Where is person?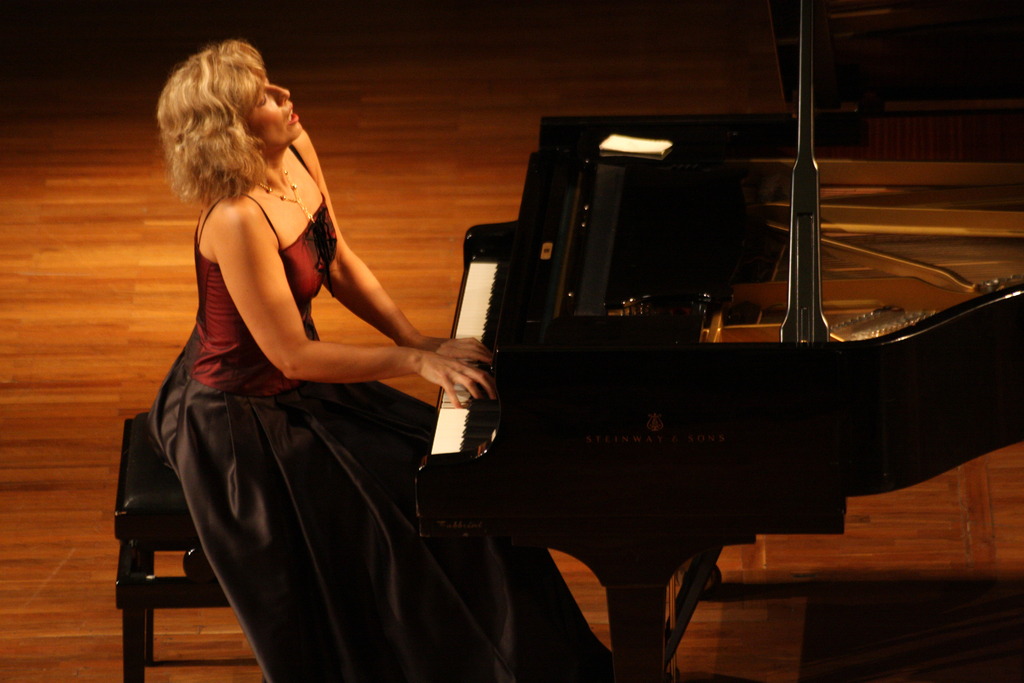
(152, 46, 608, 682).
